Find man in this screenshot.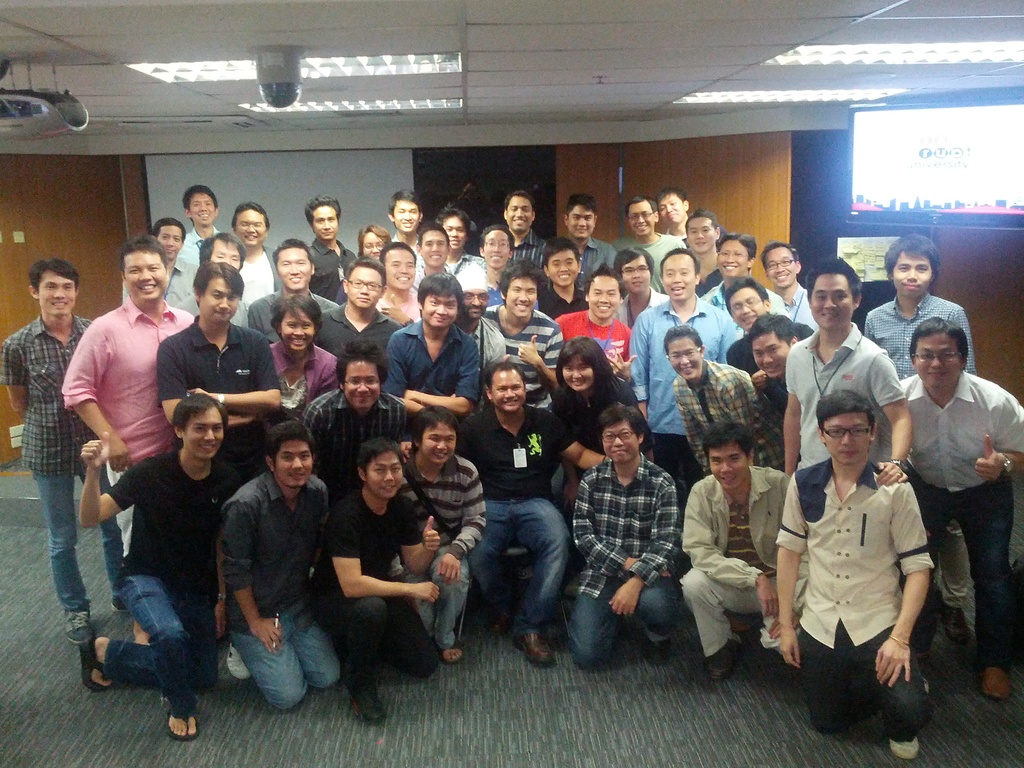
The bounding box for man is (left=195, top=228, right=250, bottom=335).
